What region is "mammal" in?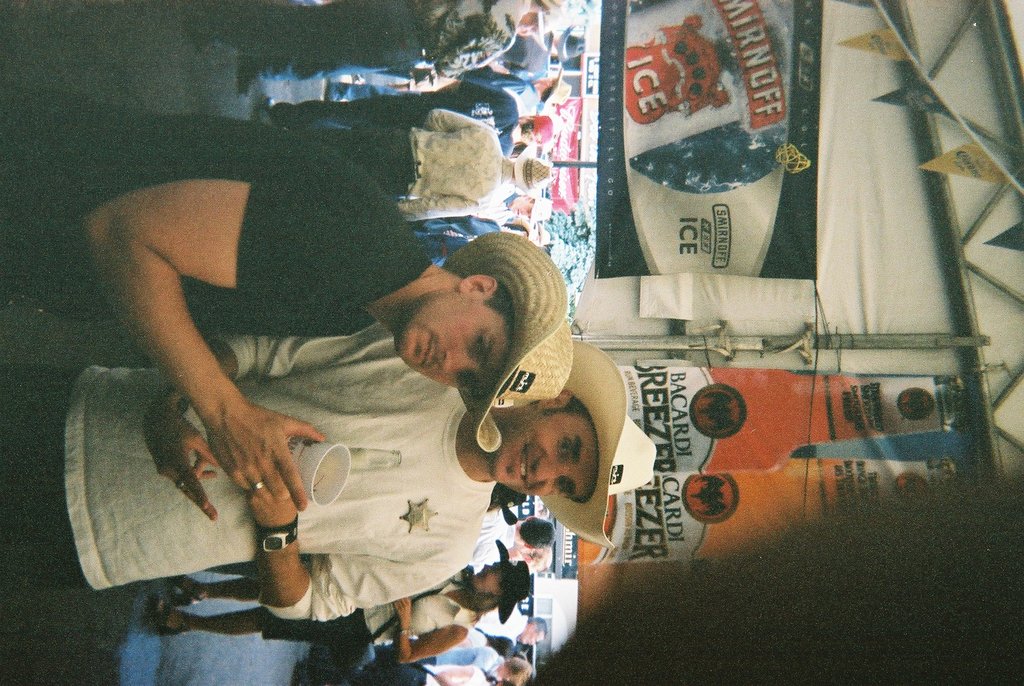
box(467, 503, 557, 575).
